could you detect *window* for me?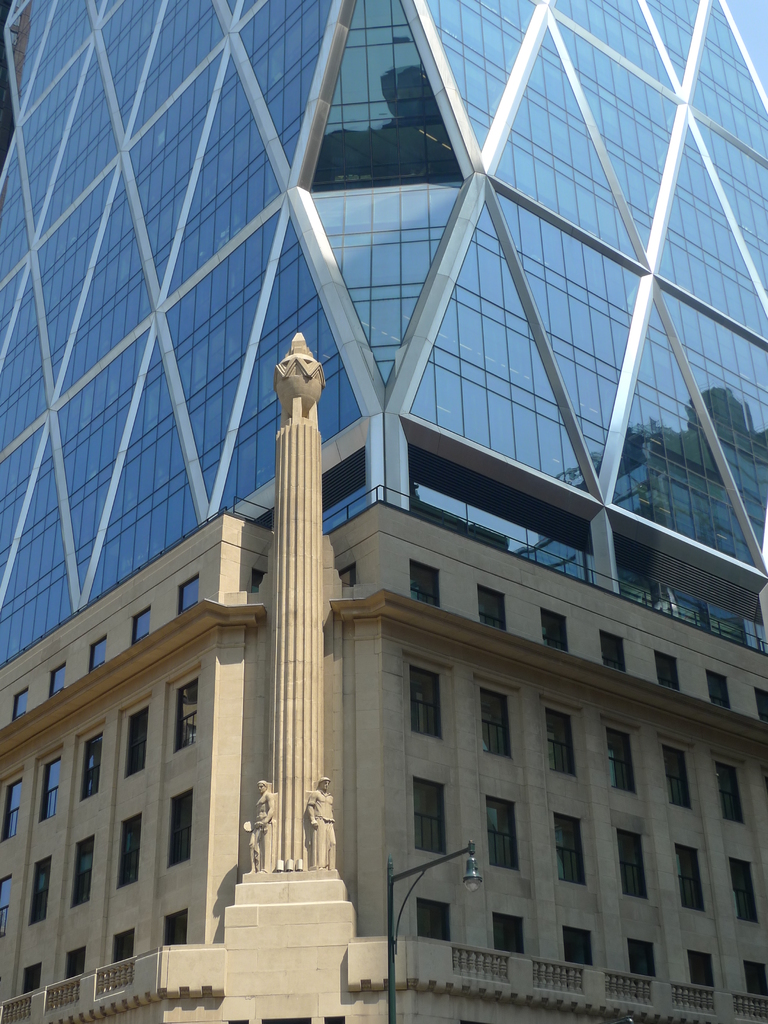
Detection result: 617/829/659/901.
